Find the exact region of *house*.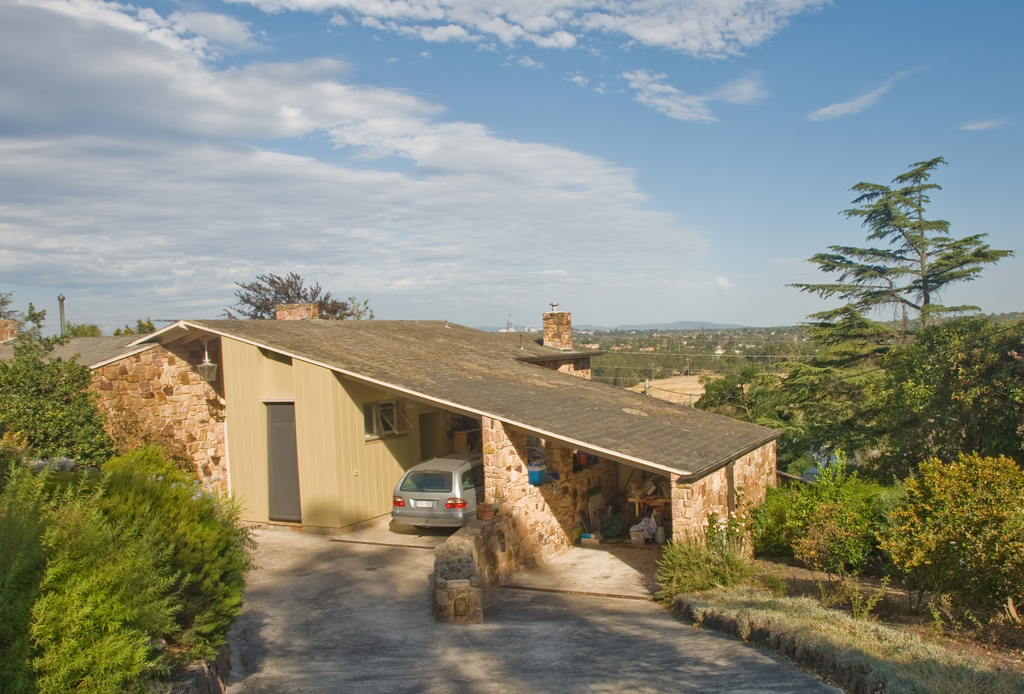
Exact region: [98, 302, 764, 576].
